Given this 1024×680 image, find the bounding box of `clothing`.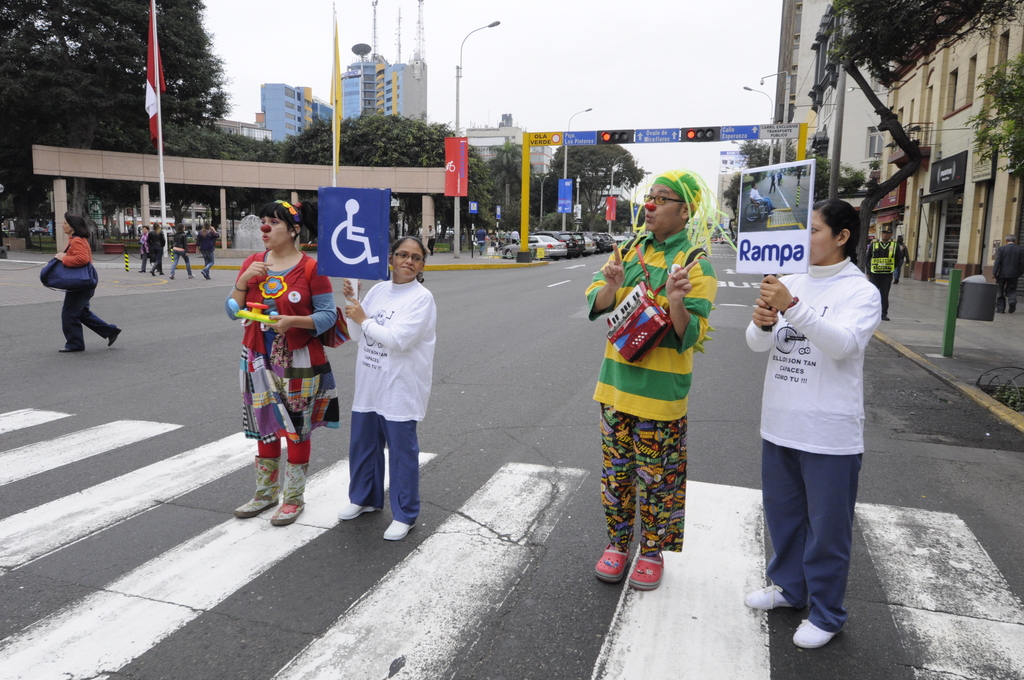
bbox(746, 254, 883, 634).
